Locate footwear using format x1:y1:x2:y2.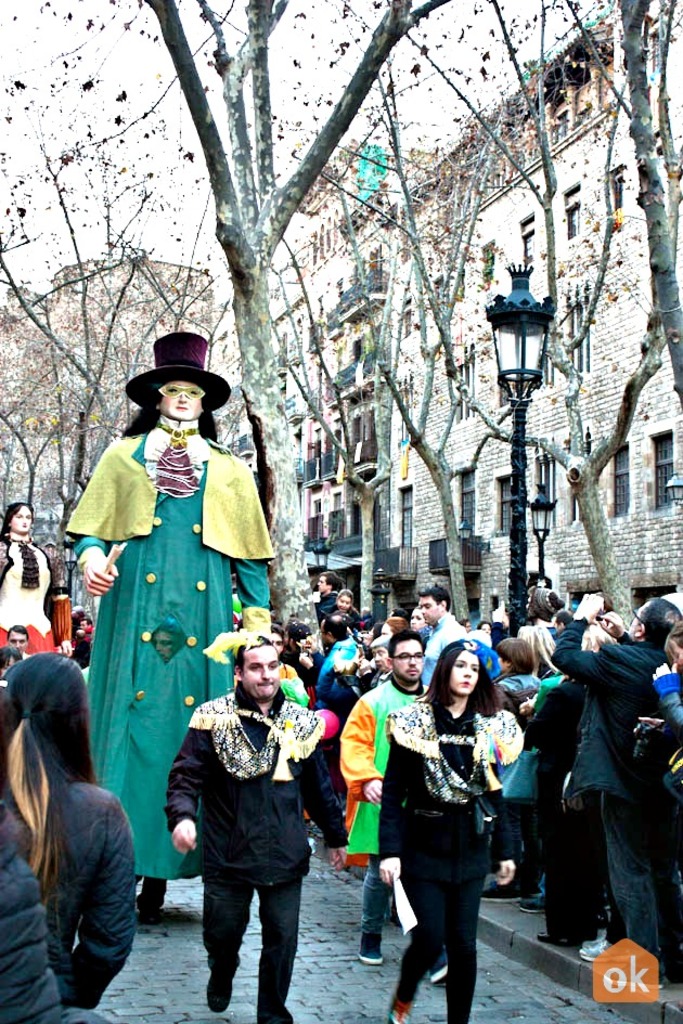
359:935:389:969.
